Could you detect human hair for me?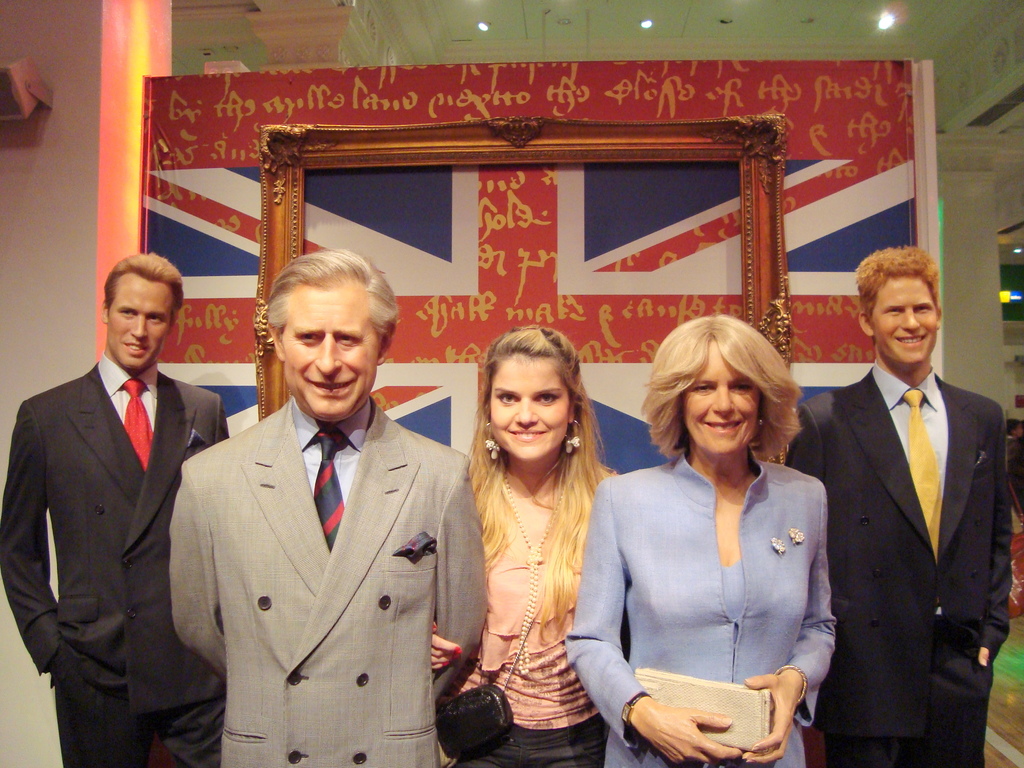
Detection result: (468,325,620,634).
